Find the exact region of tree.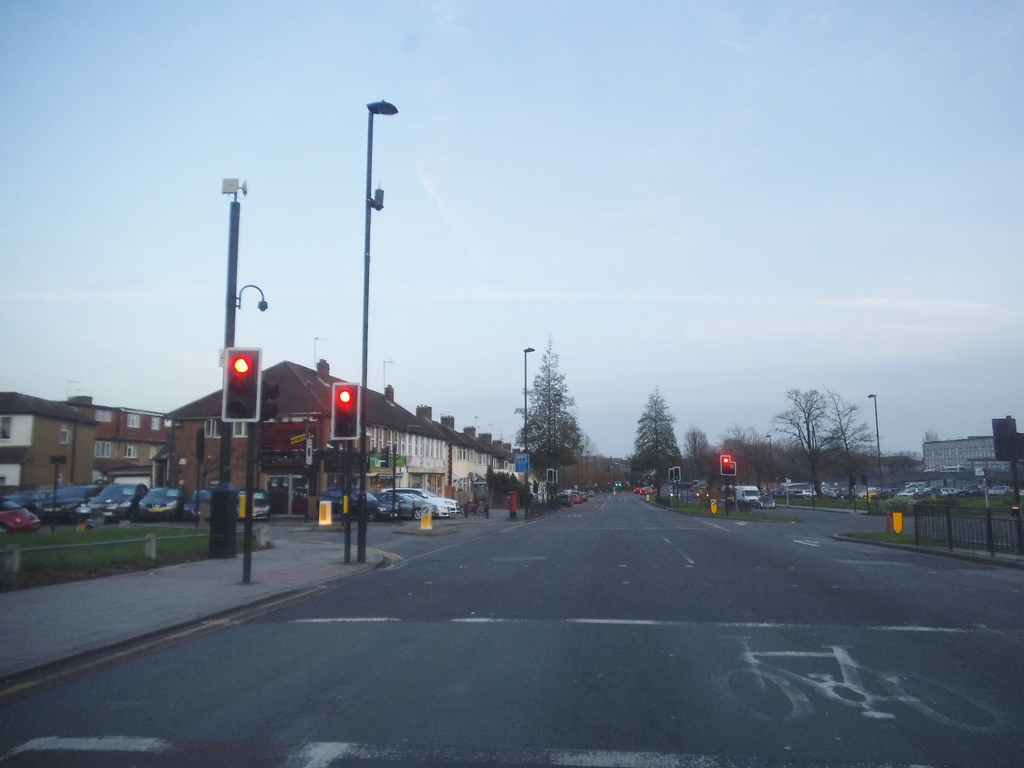
Exact region: <region>682, 430, 710, 481</region>.
